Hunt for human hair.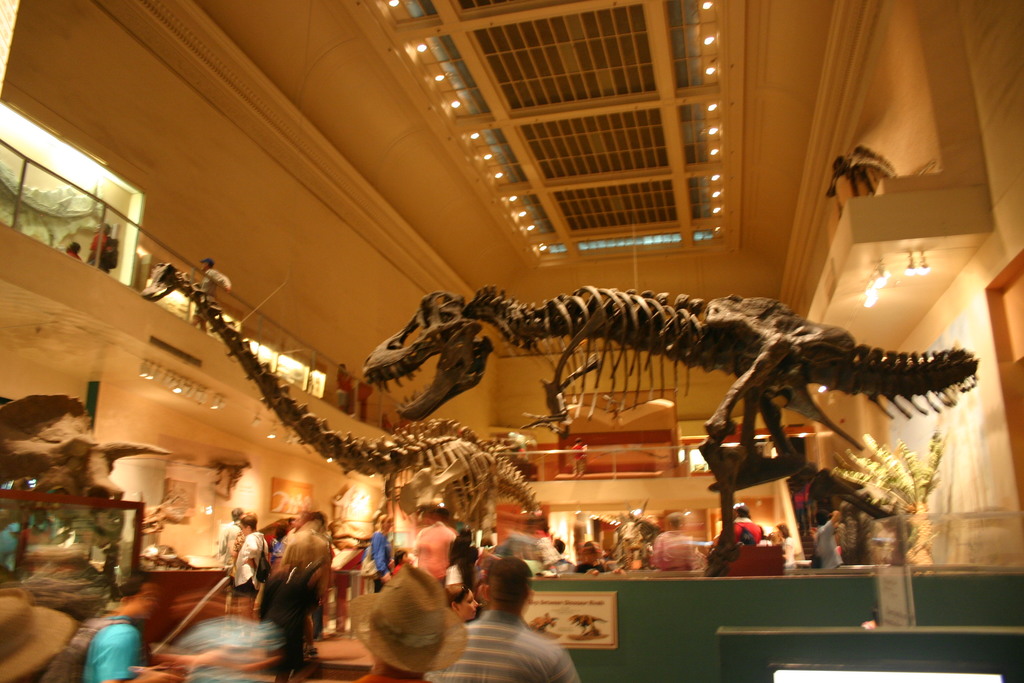
Hunted down at 579 540 606 568.
